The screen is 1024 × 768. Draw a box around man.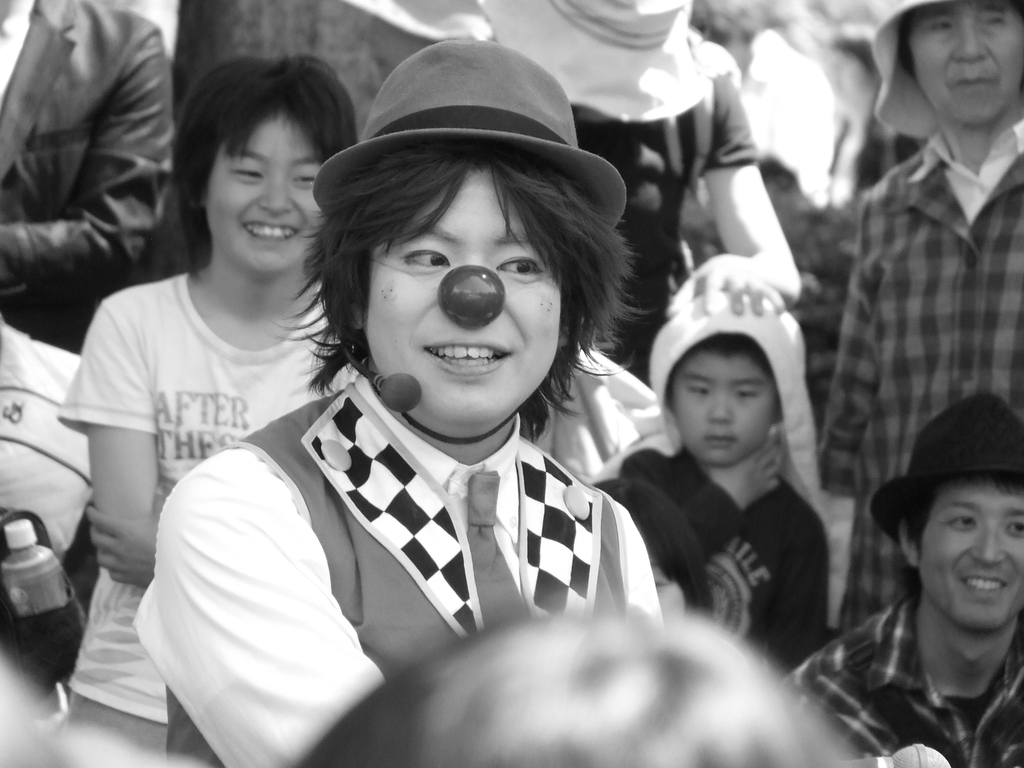
box(130, 40, 663, 767).
